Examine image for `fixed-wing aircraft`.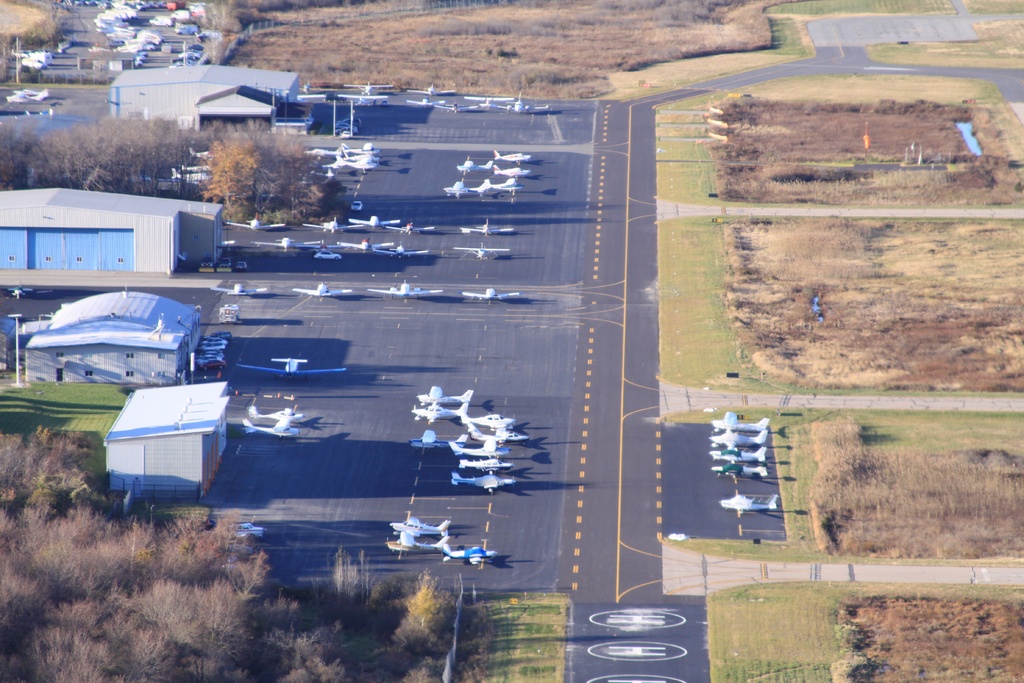
Examination result: [243, 418, 301, 436].
